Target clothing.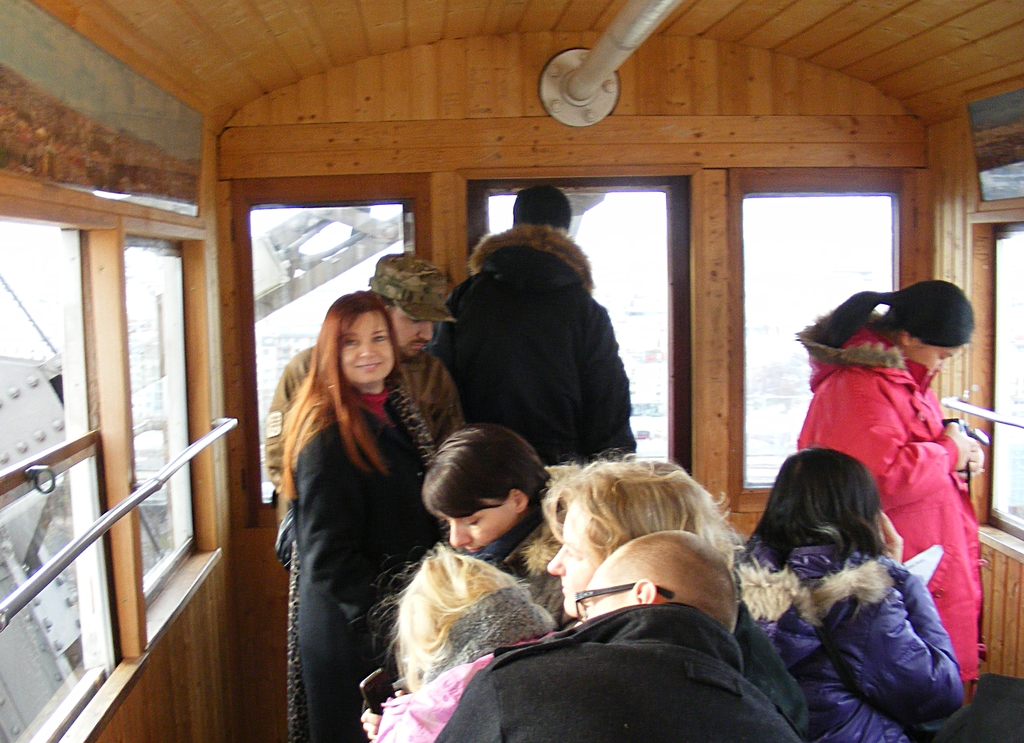
Target region: region(425, 224, 640, 467).
